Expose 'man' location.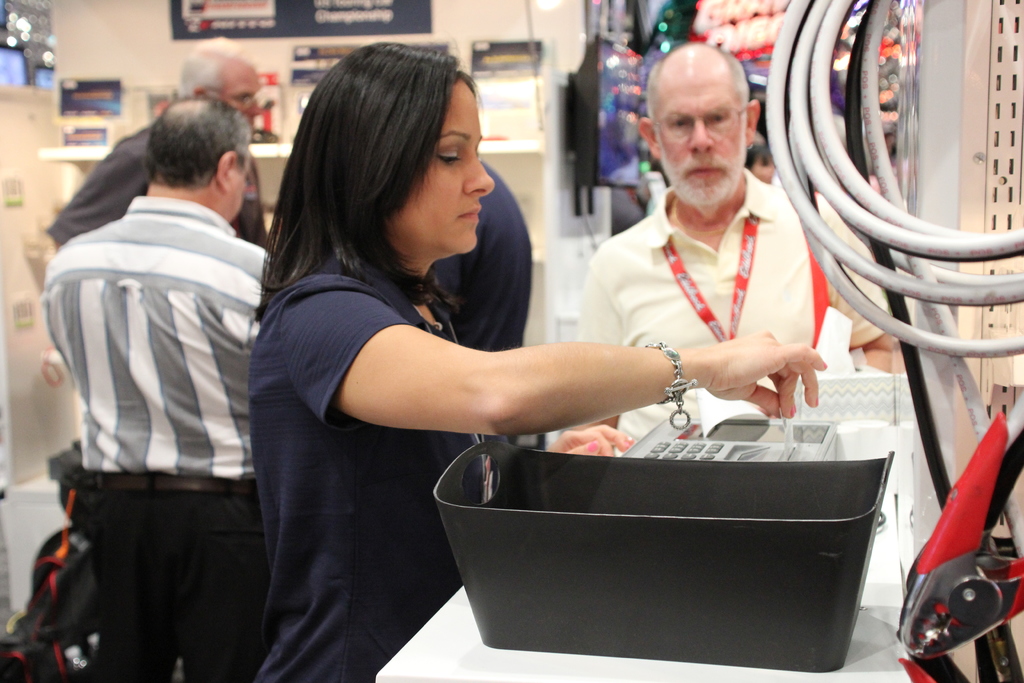
Exposed at locate(565, 37, 902, 465).
